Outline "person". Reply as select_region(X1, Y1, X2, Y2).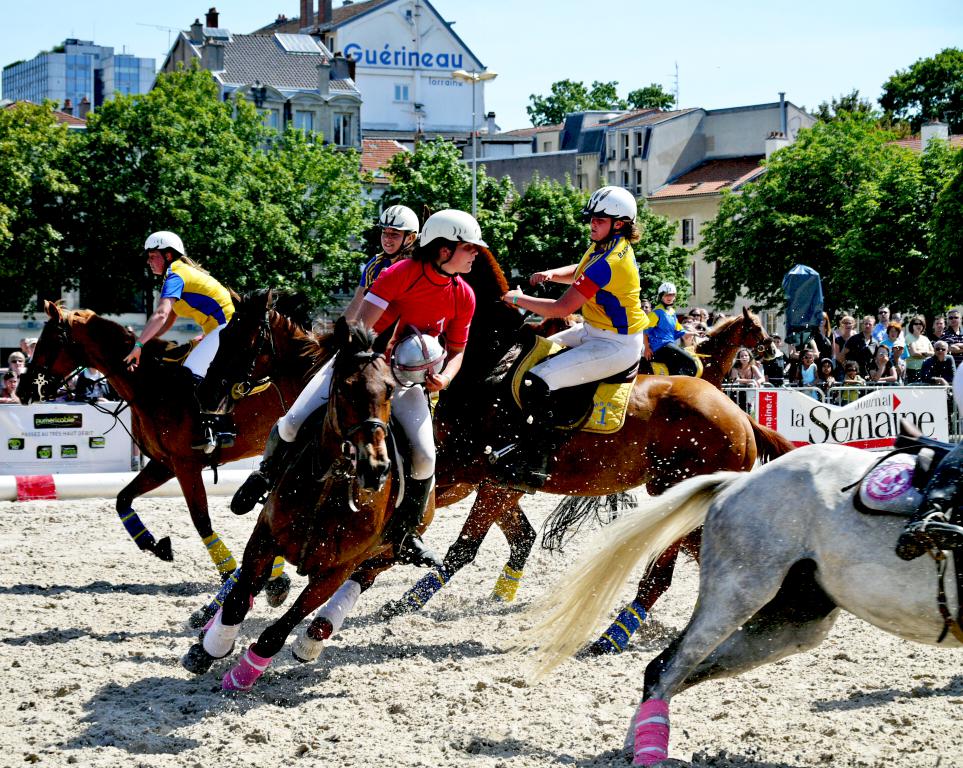
select_region(0, 364, 21, 404).
